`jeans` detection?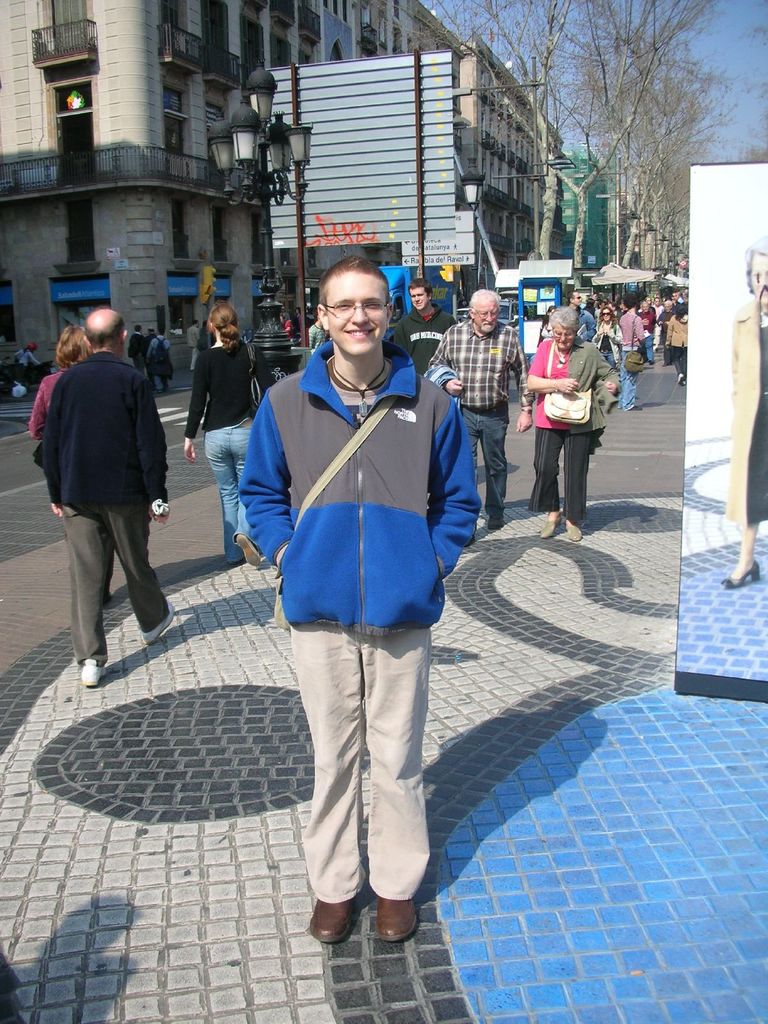
x1=465, y1=401, x2=503, y2=520
